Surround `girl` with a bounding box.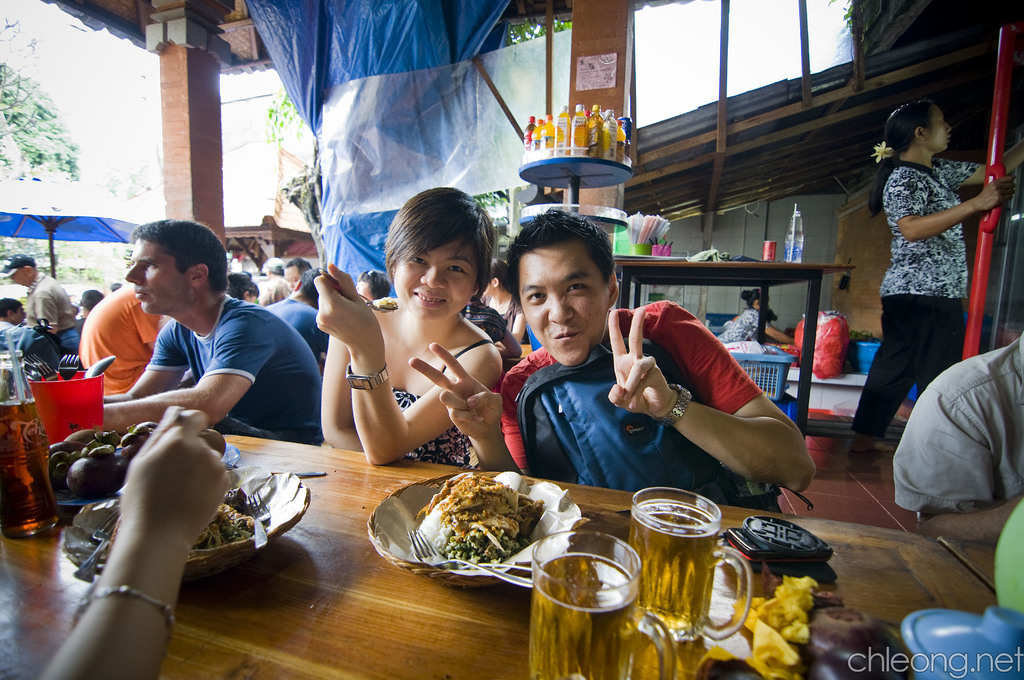
(x1=309, y1=182, x2=506, y2=465).
